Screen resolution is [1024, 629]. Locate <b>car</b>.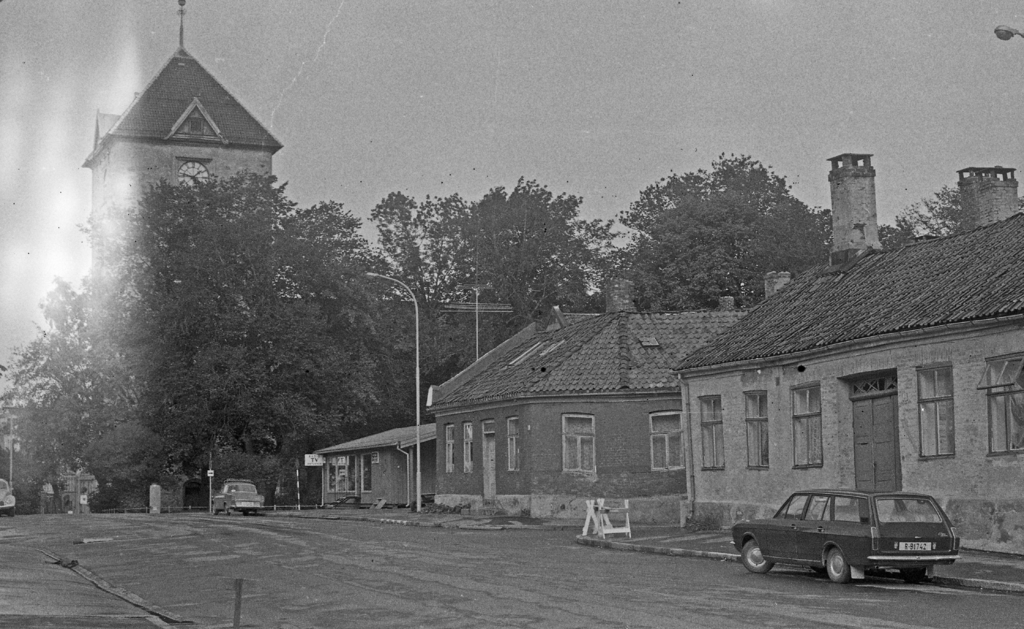
732, 482, 967, 593.
